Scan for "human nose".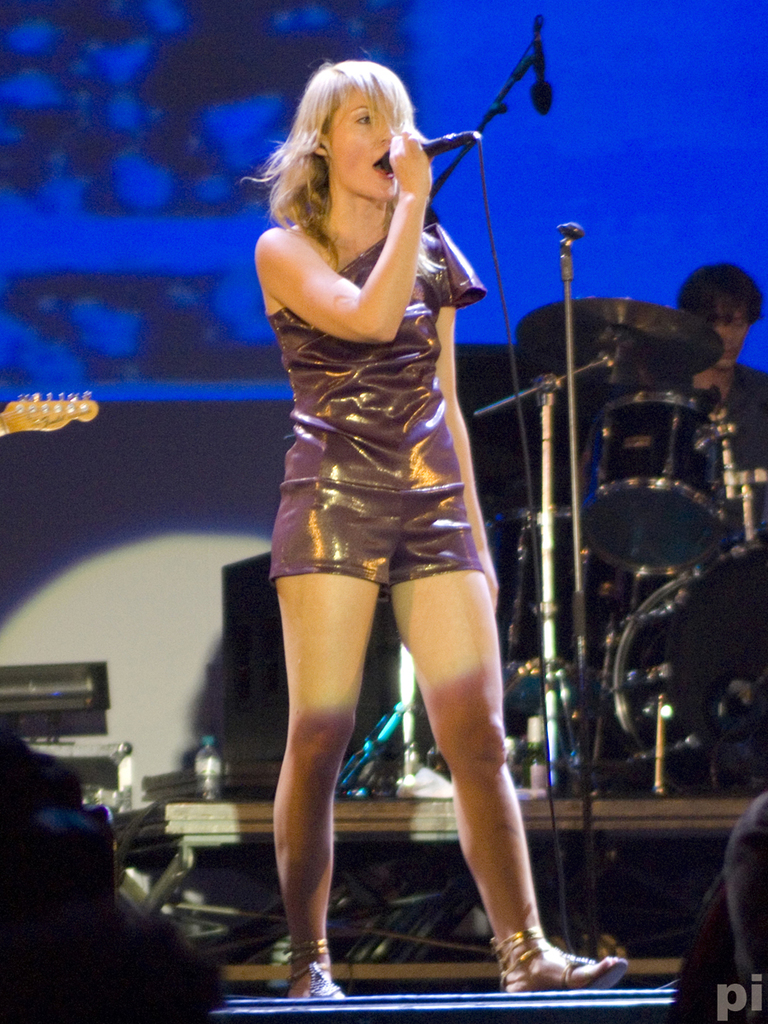
Scan result: 375,114,396,150.
